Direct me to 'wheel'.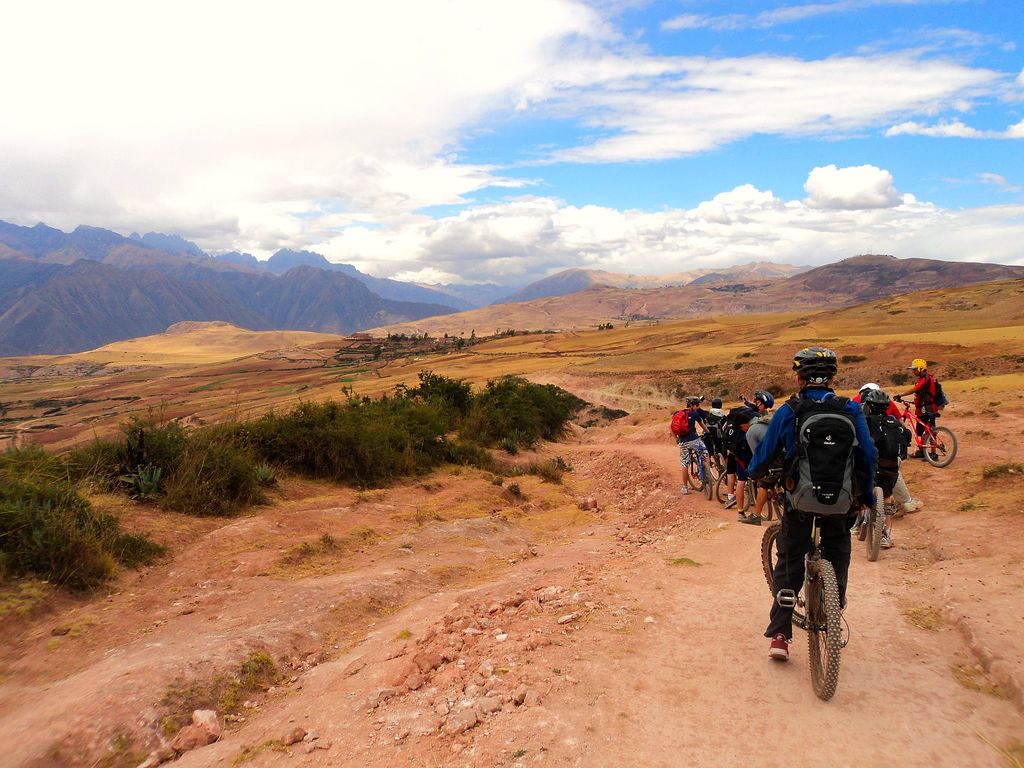
Direction: box=[761, 523, 816, 627].
